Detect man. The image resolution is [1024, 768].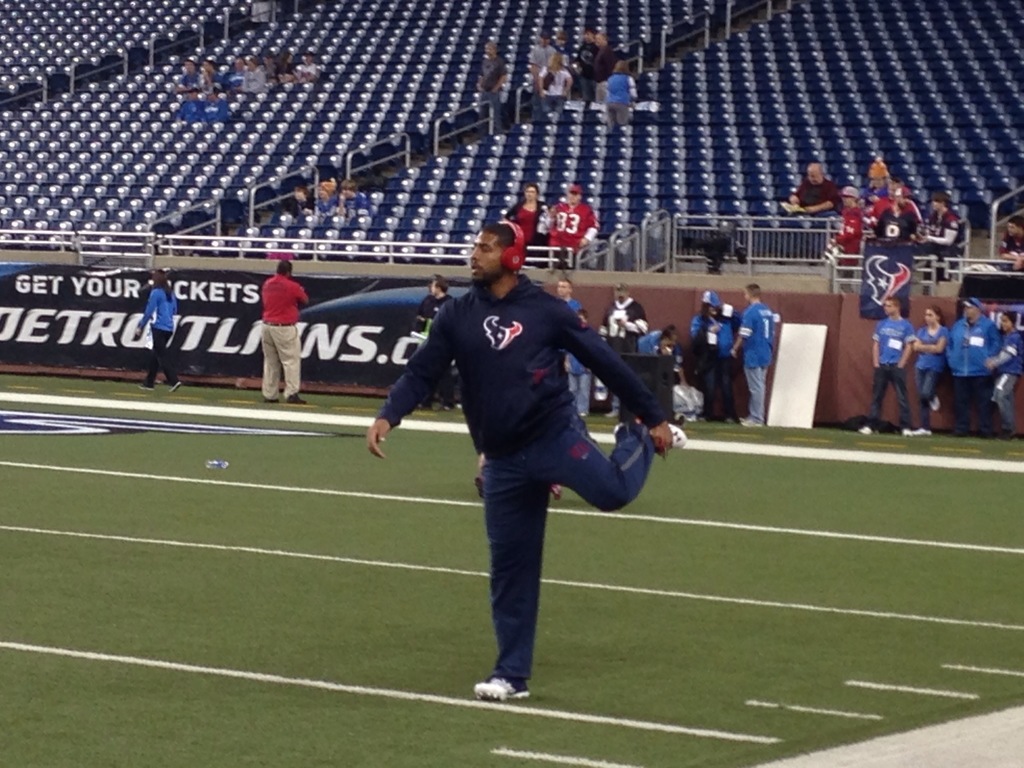
bbox=(864, 179, 921, 236).
